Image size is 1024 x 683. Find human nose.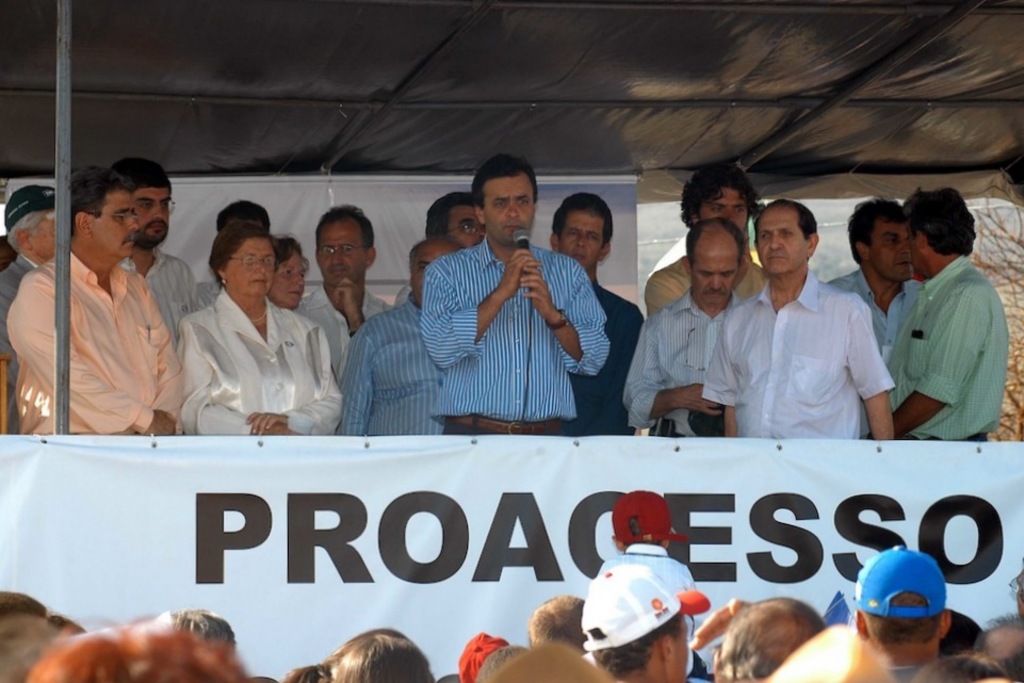
left=575, top=234, right=587, bottom=246.
